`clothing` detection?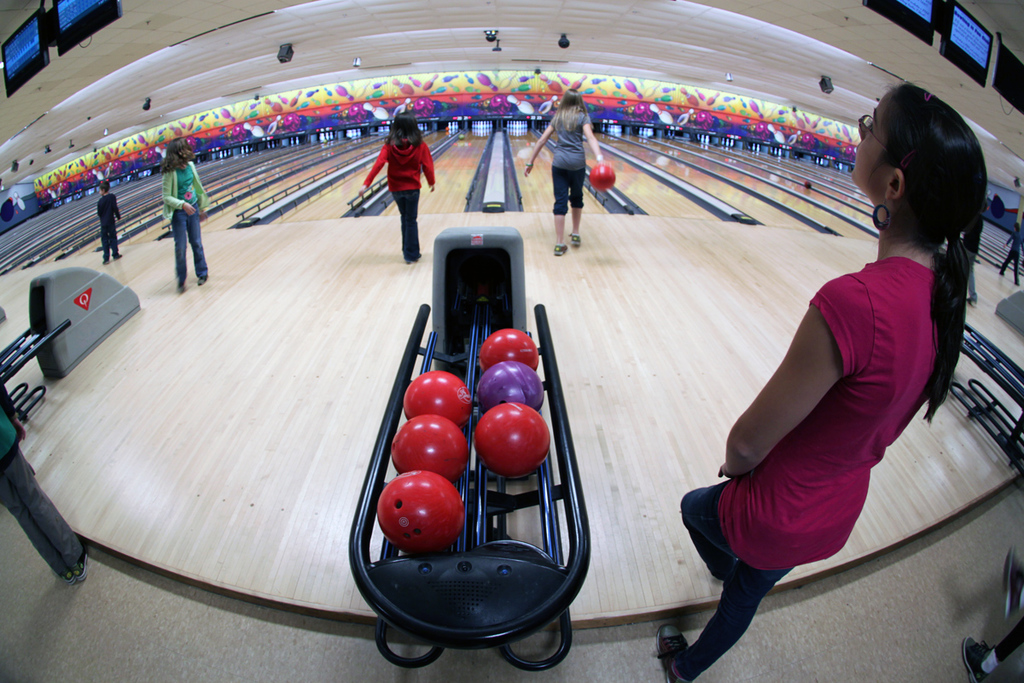
box(958, 213, 984, 306)
